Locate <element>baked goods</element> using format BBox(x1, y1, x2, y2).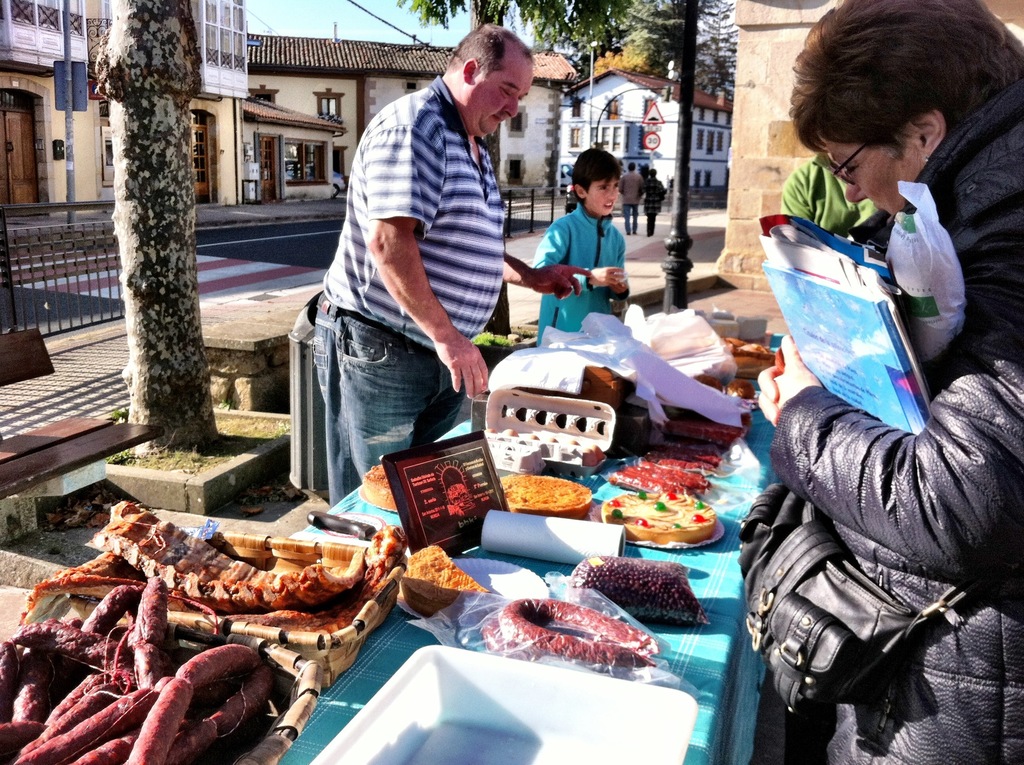
BBox(600, 490, 717, 543).
